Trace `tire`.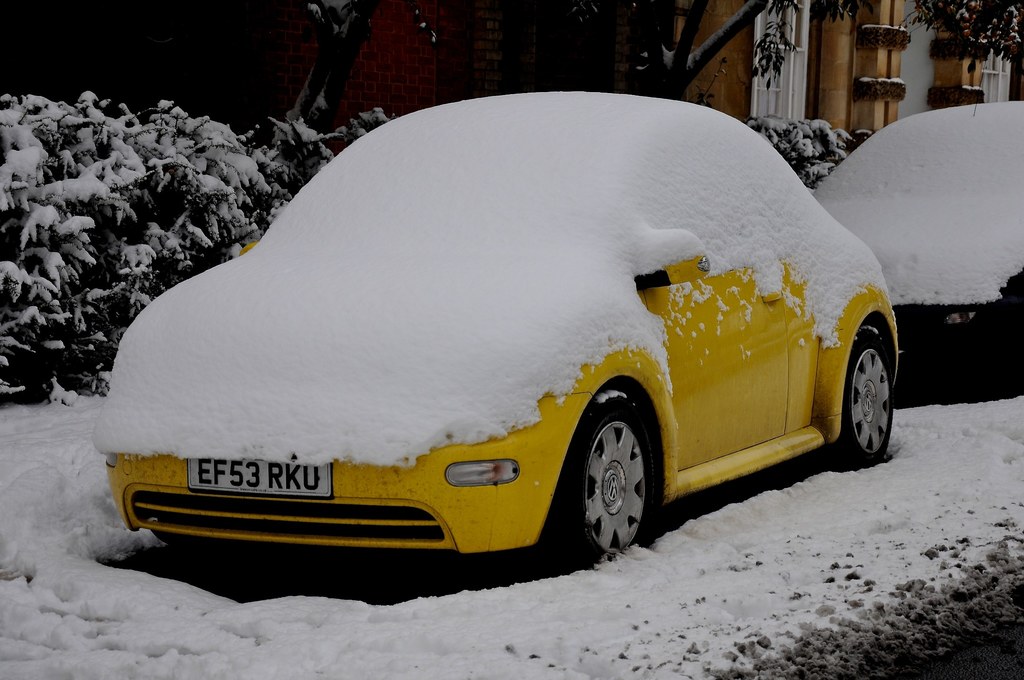
Traced to <region>566, 396, 668, 572</region>.
